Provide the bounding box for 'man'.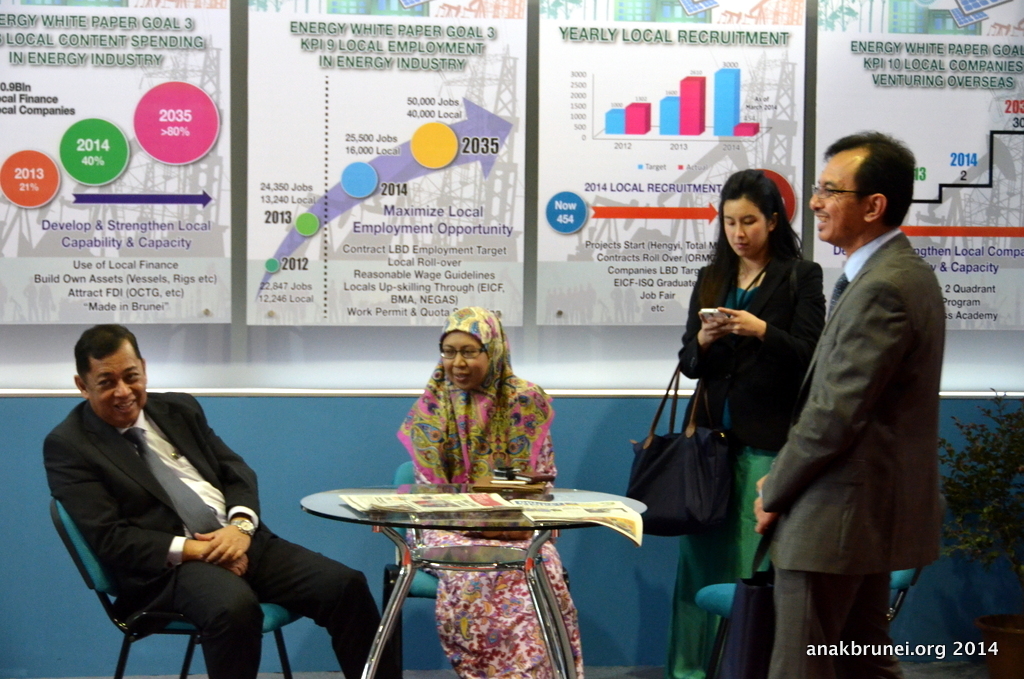
[x1=44, y1=321, x2=403, y2=678].
